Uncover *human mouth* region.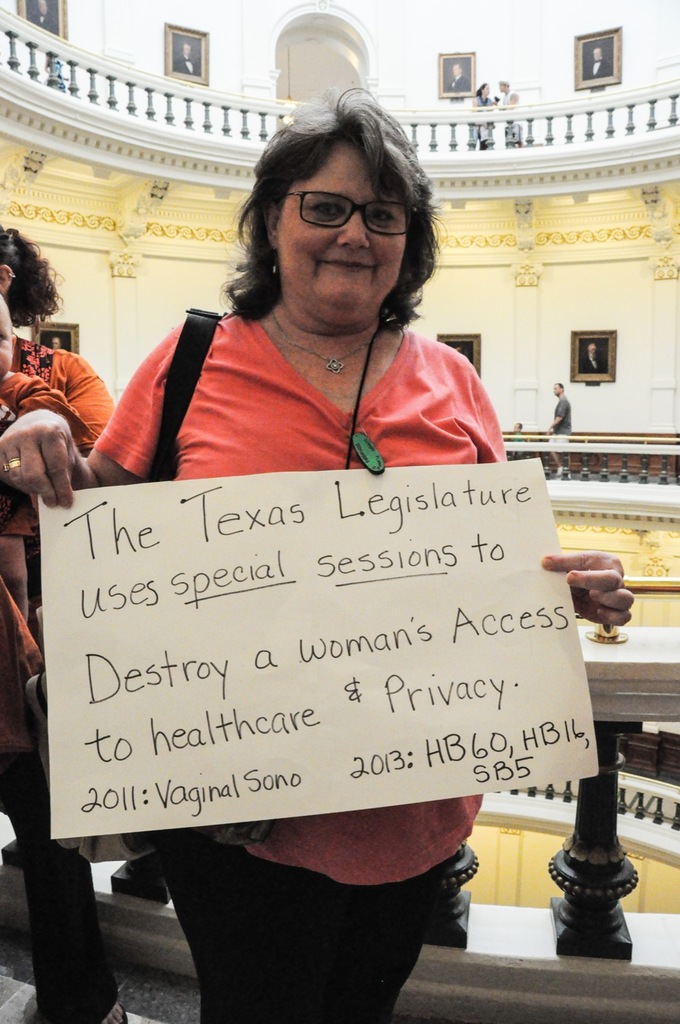
Uncovered: x1=553, y1=392, x2=556, y2=394.
